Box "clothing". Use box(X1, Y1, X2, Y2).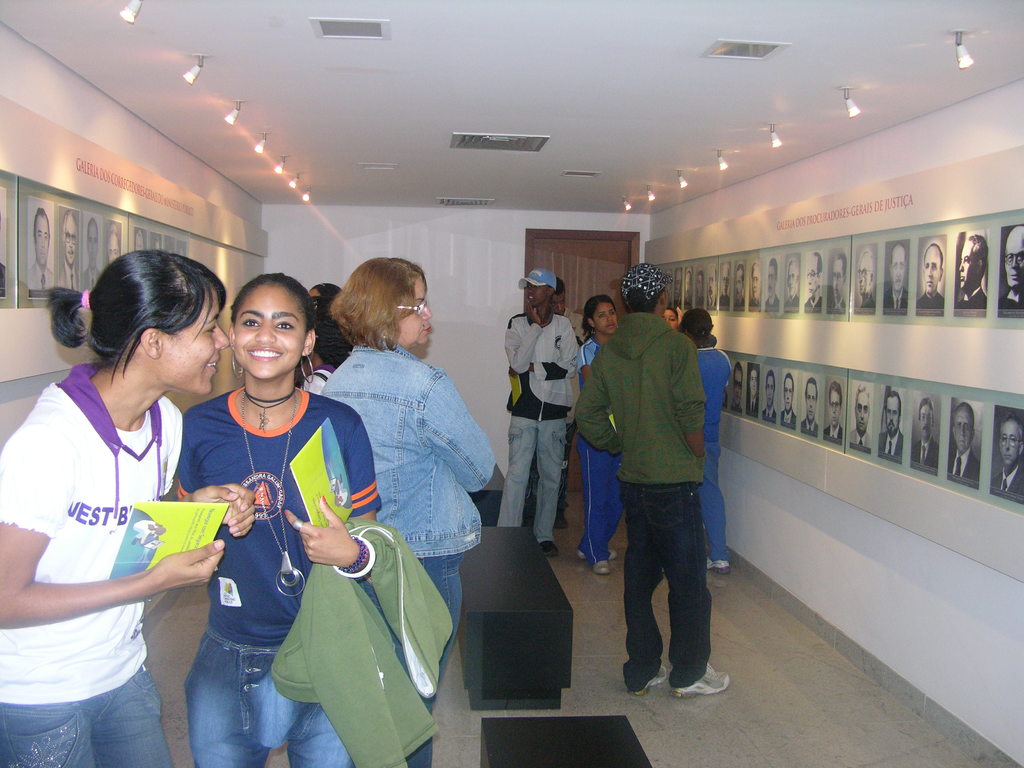
box(19, 339, 200, 741).
